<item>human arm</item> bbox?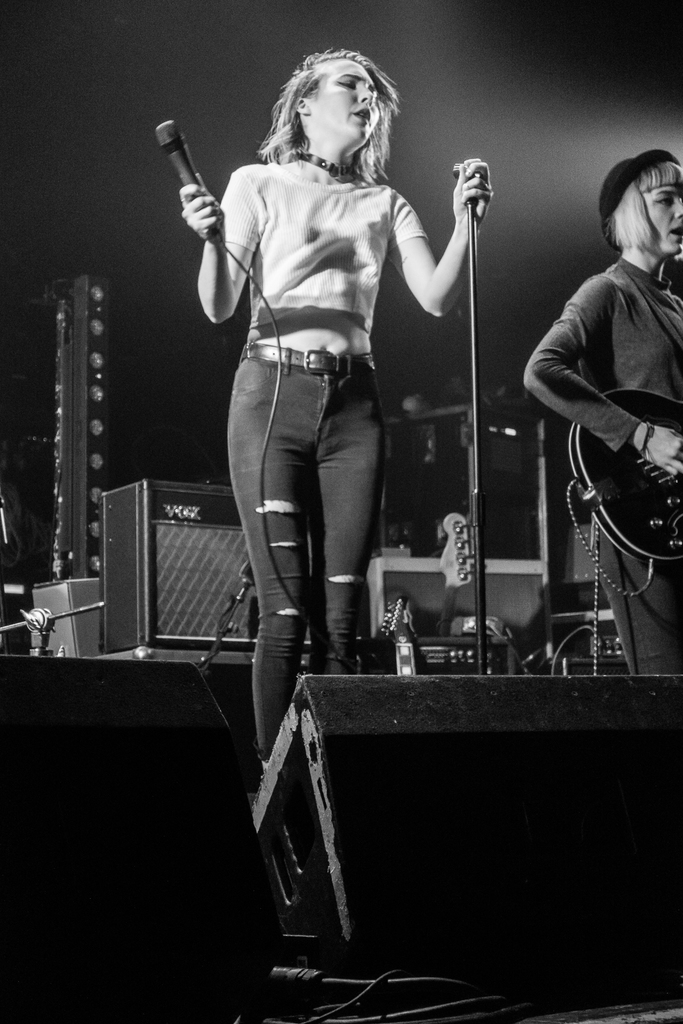
<region>158, 134, 256, 324</region>
